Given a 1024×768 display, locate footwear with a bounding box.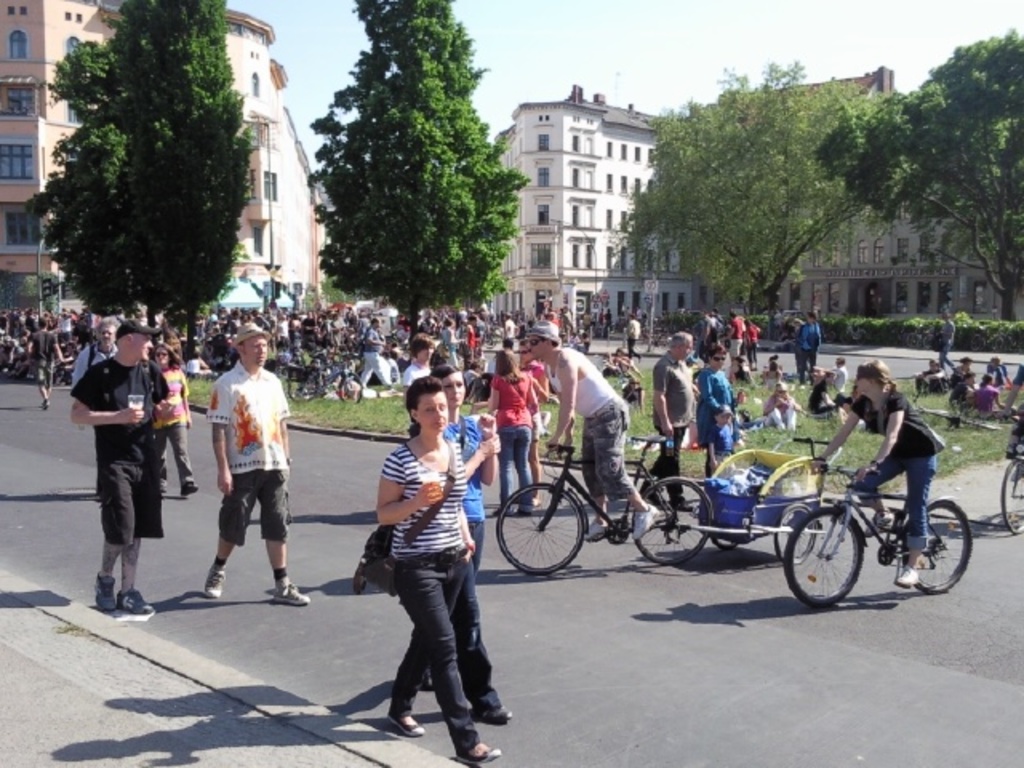
Located: box(891, 570, 918, 587).
